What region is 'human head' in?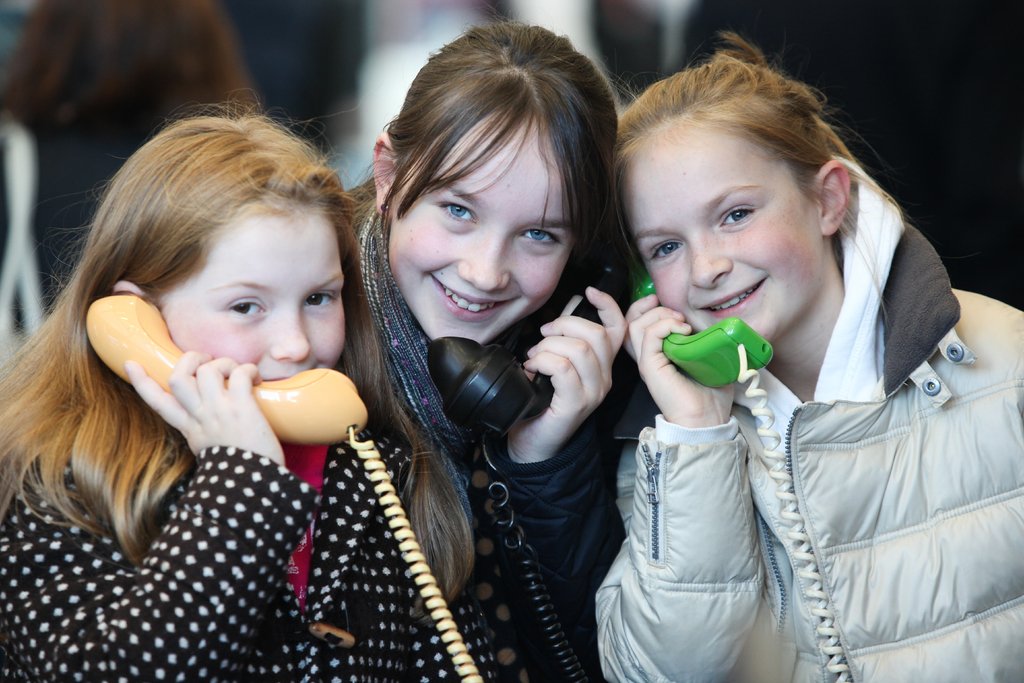
[left=51, top=103, right=363, bottom=388].
